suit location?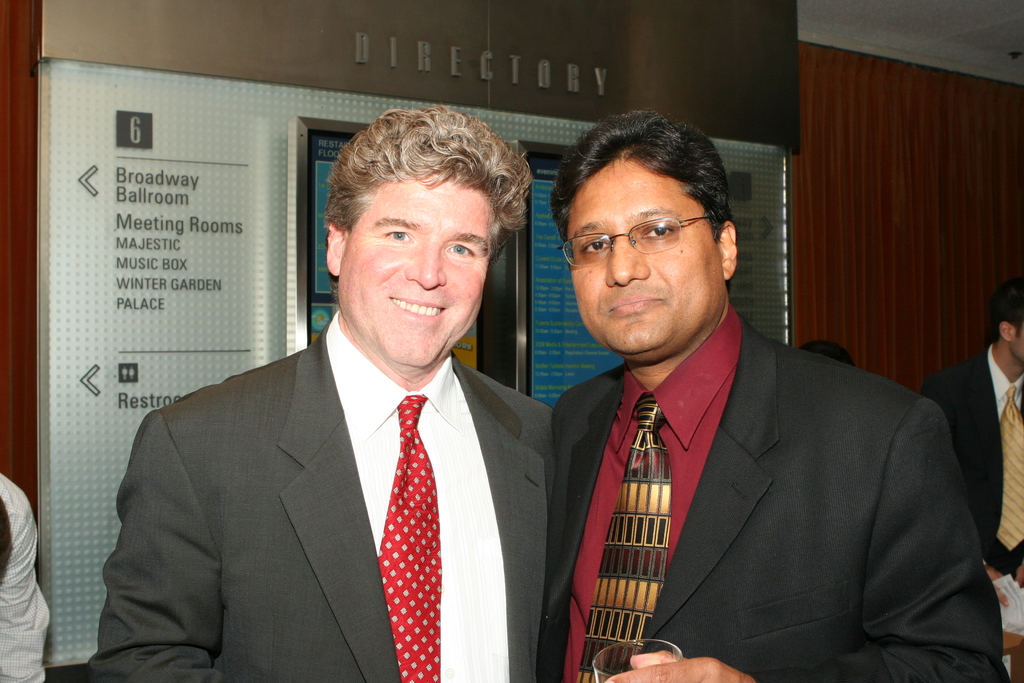
rect(83, 281, 526, 671)
